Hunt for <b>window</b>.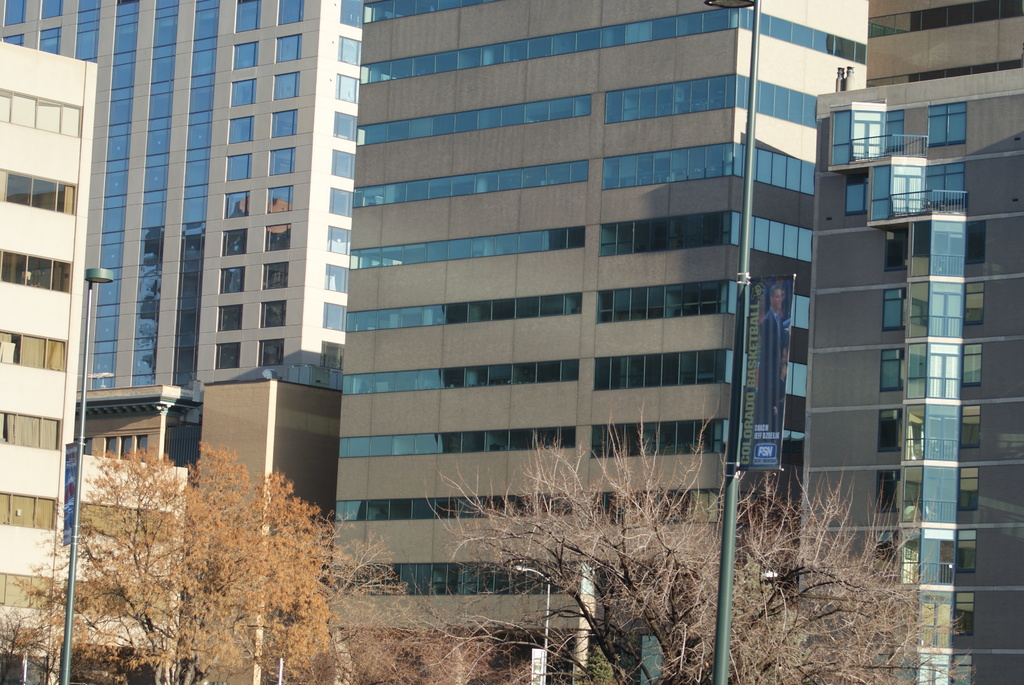
Hunted down at l=358, t=157, r=589, b=207.
